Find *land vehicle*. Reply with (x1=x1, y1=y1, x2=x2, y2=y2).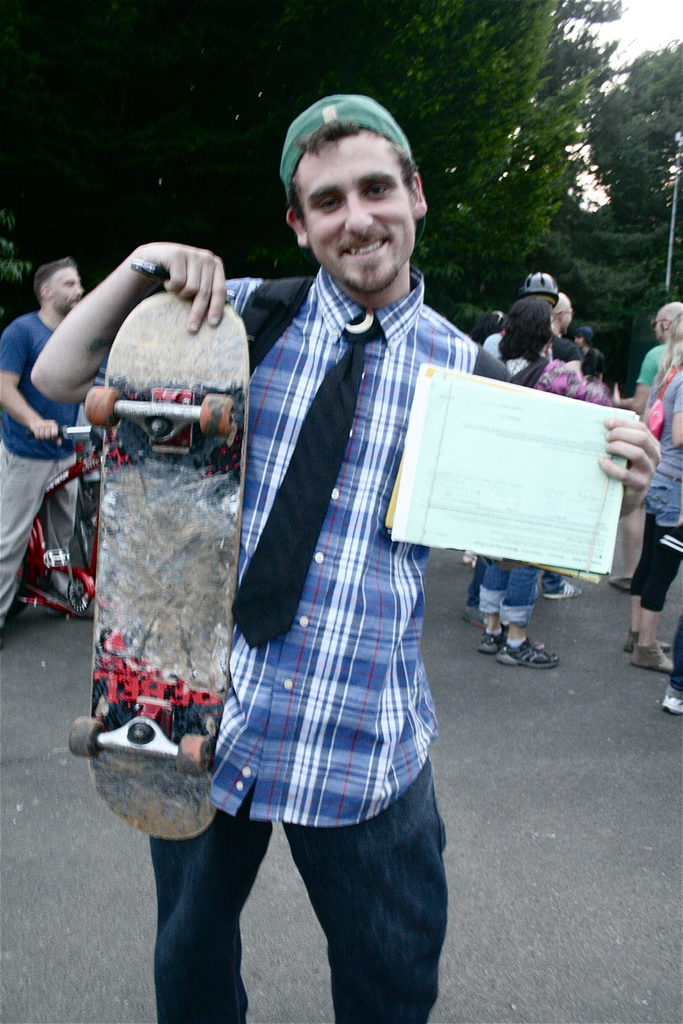
(x1=12, y1=426, x2=98, y2=617).
